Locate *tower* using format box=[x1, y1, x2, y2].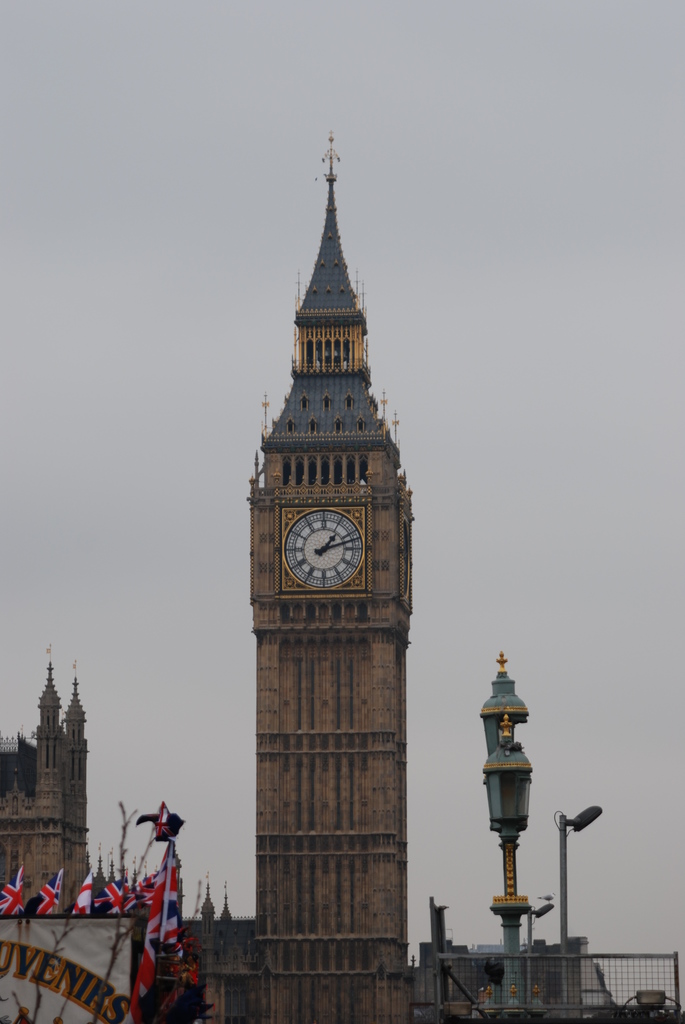
box=[211, 95, 439, 1003].
